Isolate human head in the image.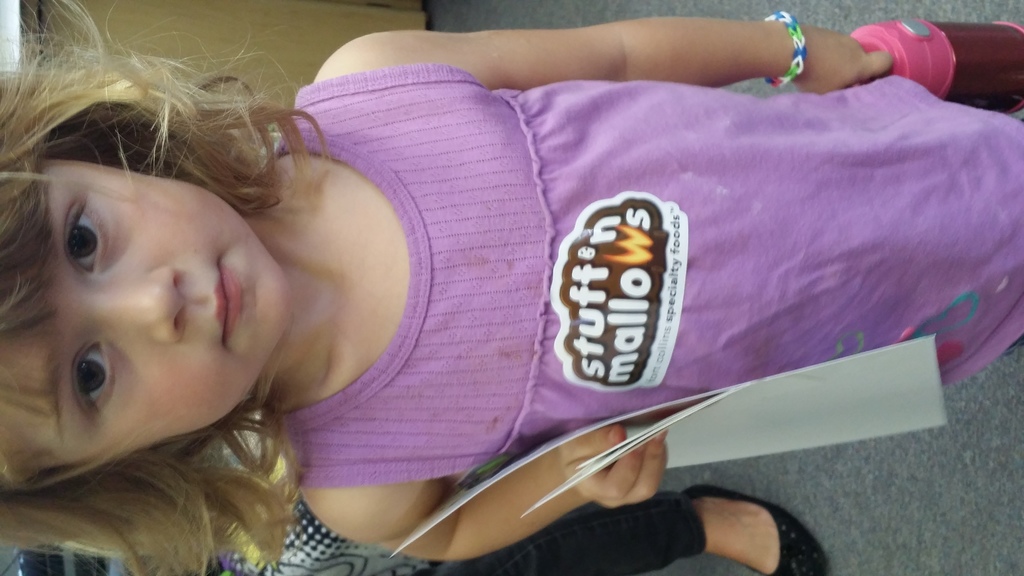
Isolated region: 5 126 293 447.
